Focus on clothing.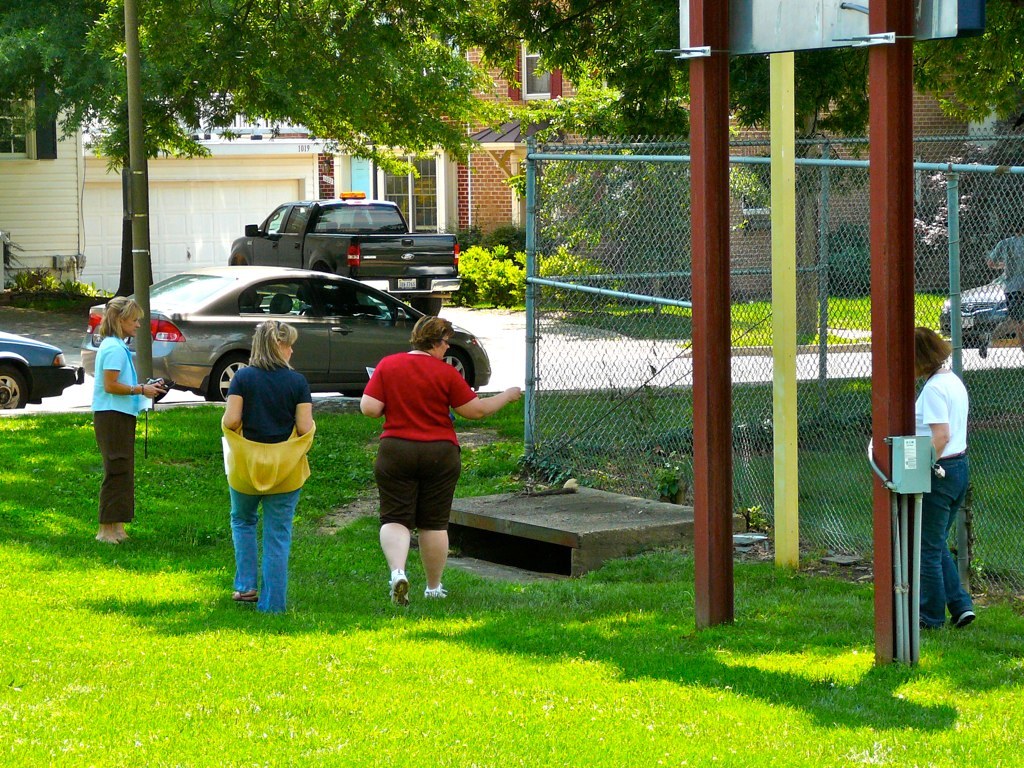
Focused at <bbox>357, 349, 474, 527</bbox>.
